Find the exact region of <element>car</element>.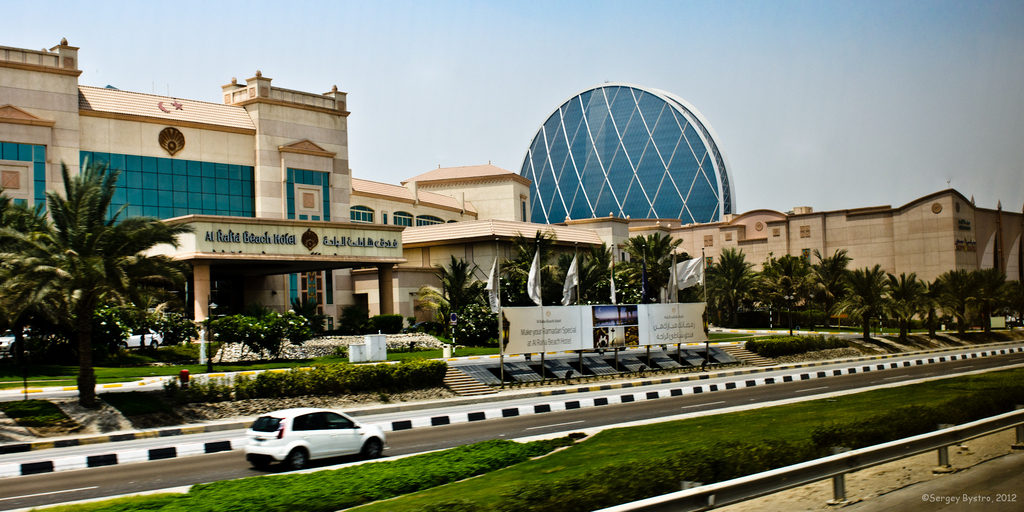
Exact region: crop(0, 328, 47, 356).
